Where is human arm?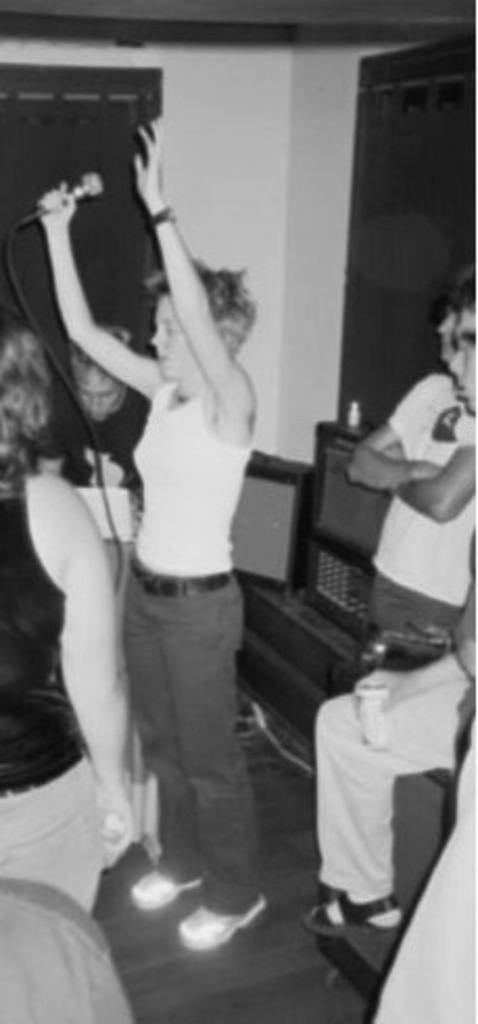
x1=88 y1=400 x2=138 y2=486.
